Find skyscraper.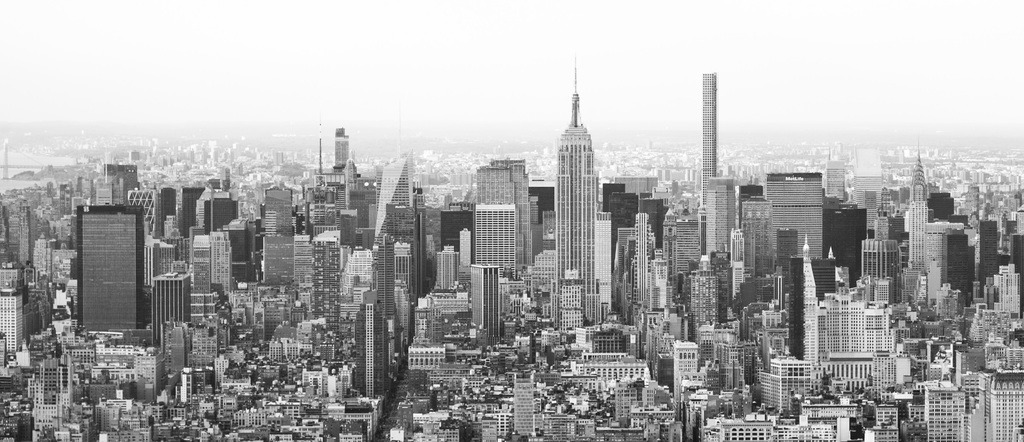
261/188/292/286.
